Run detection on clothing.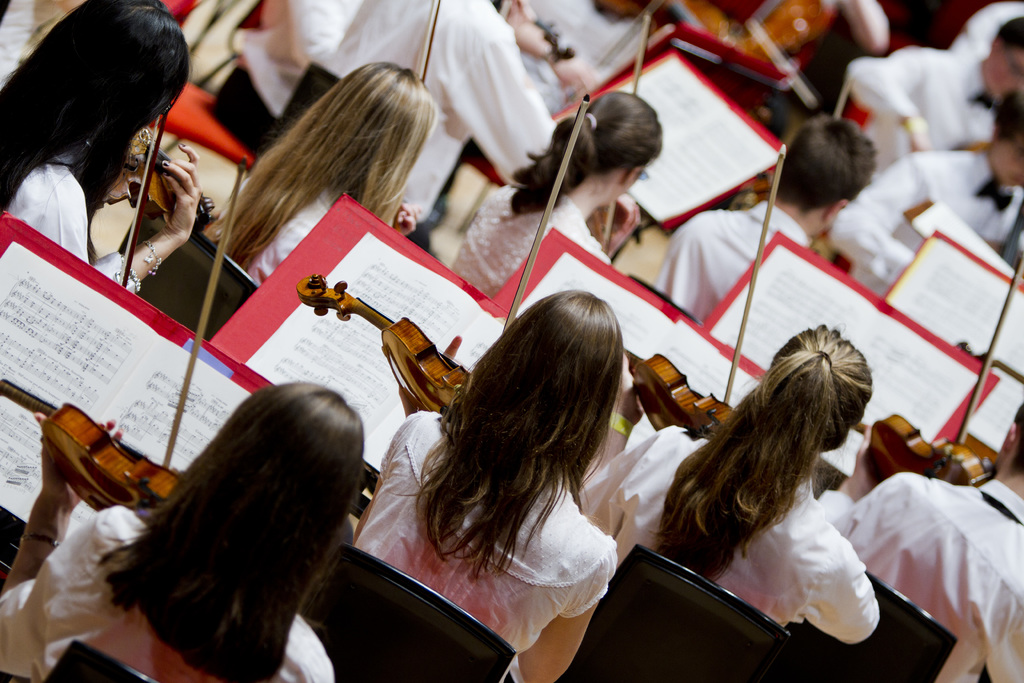
Result: {"x1": 522, "y1": 0, "x2": 657, "y2": 105}.
